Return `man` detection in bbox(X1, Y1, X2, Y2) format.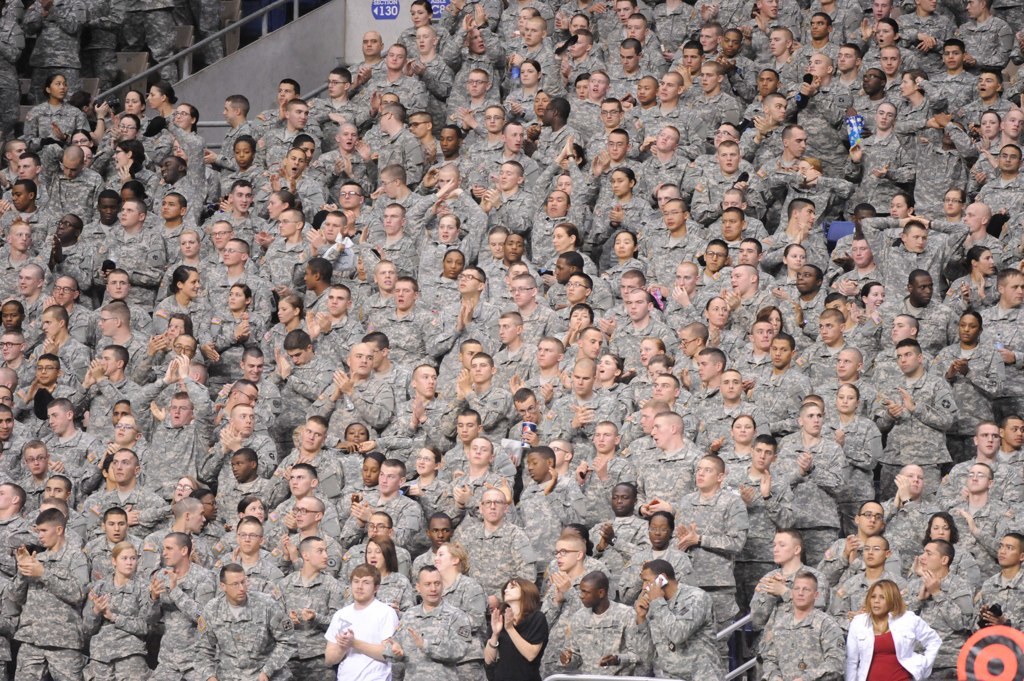
bbox(360, 278, 431, 377).
